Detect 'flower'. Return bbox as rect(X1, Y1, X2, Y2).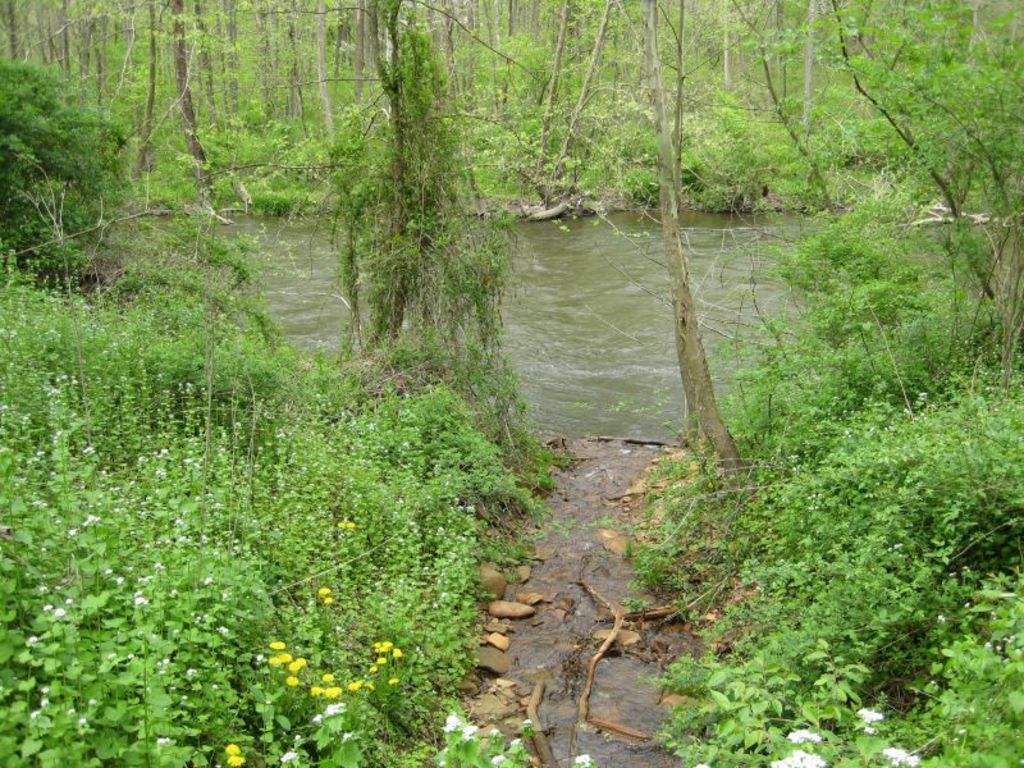
rect(228, 756, 248, 764).
